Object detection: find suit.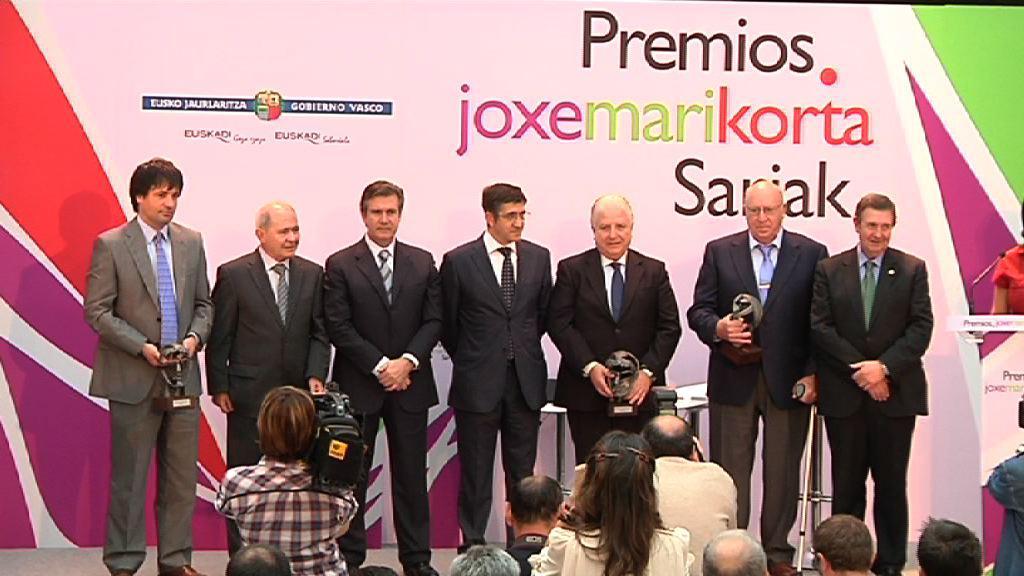
bbox=[548, 243, 685, 465].
